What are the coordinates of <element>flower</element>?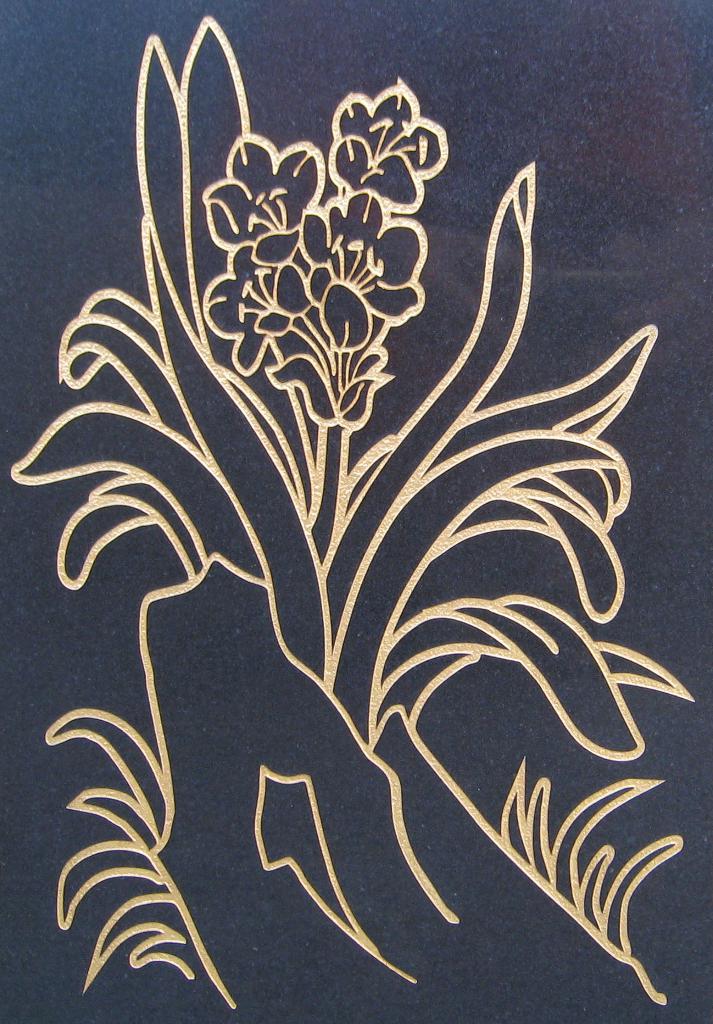
<box>198,131,330,262</box>.
